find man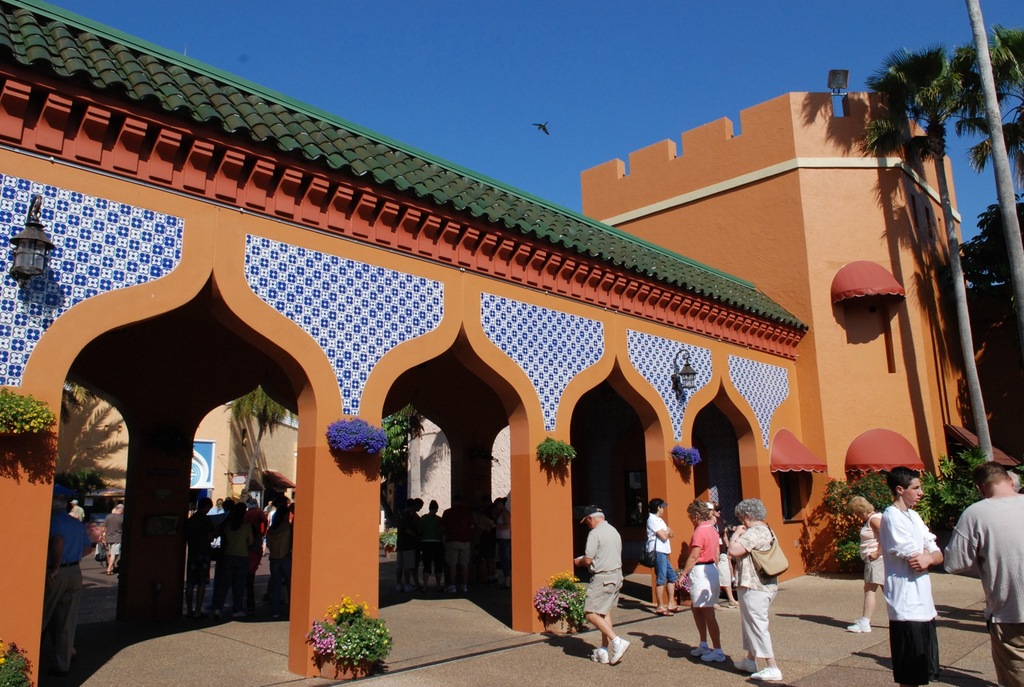
(483,493,508,575)
